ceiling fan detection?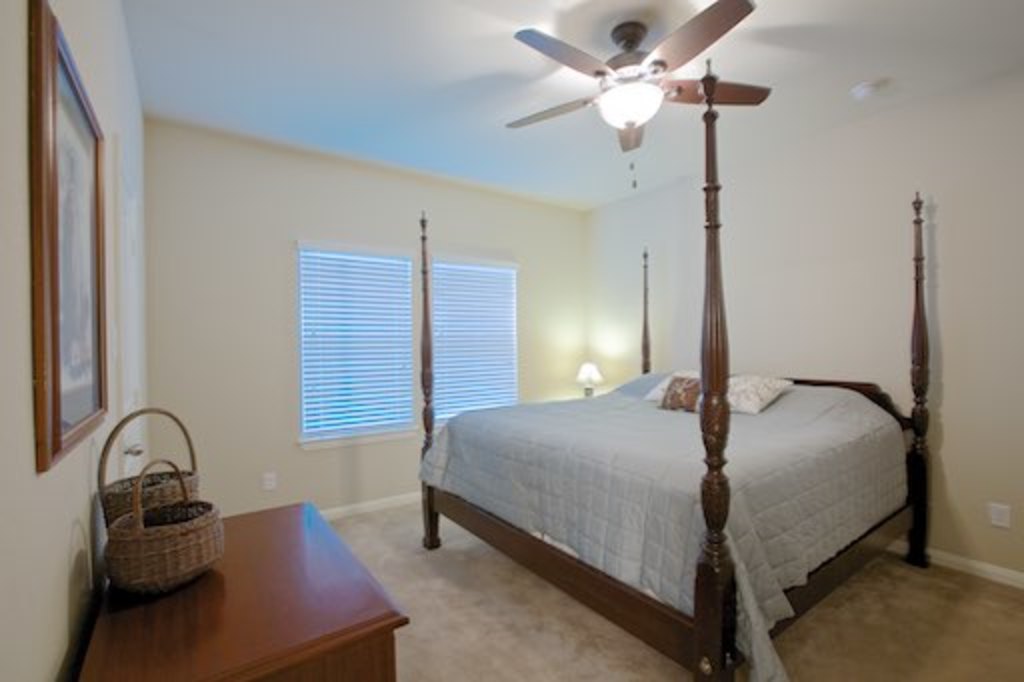
[506, 0, 772, 192]
